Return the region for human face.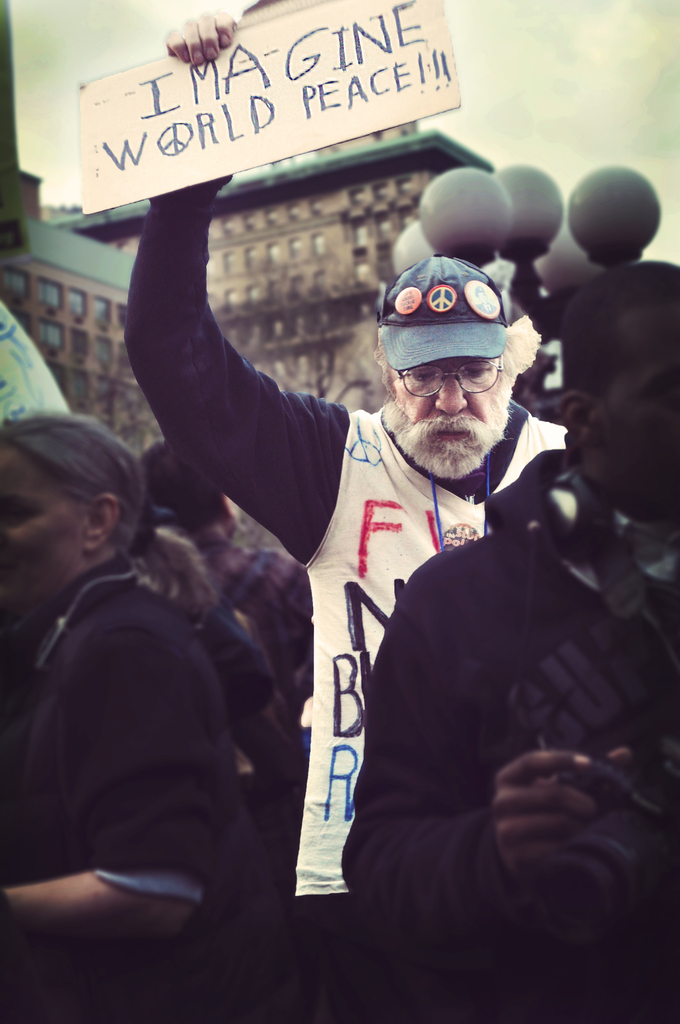
pyautogui.locateOnScreen(398, 358, 501, 468).
